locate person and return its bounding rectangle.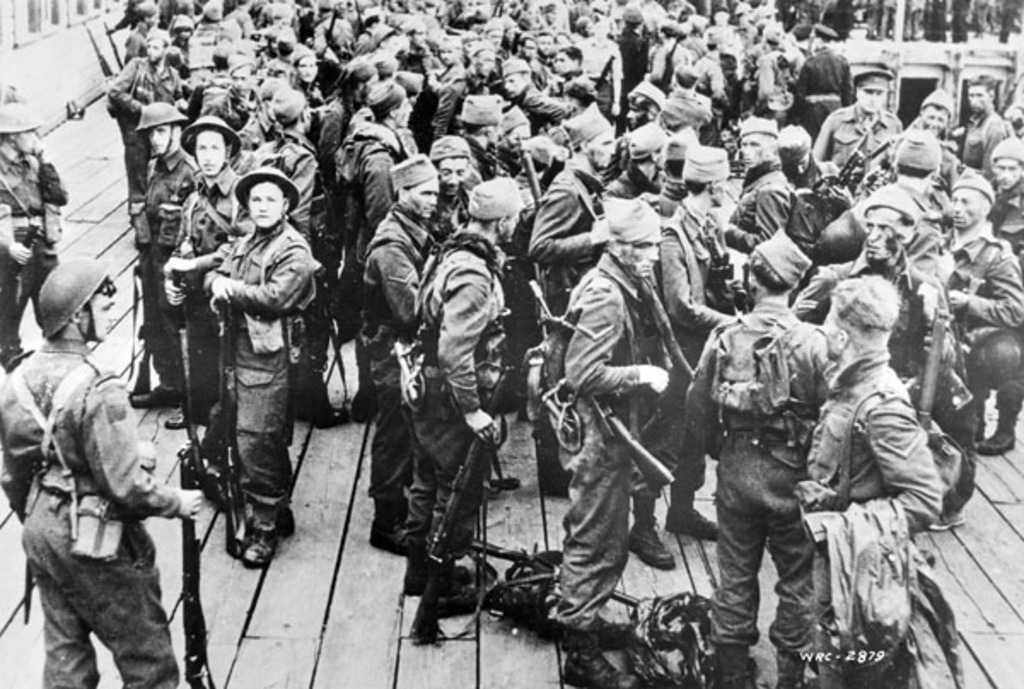
x1=200, y1=165, x2=316, y2=570.
